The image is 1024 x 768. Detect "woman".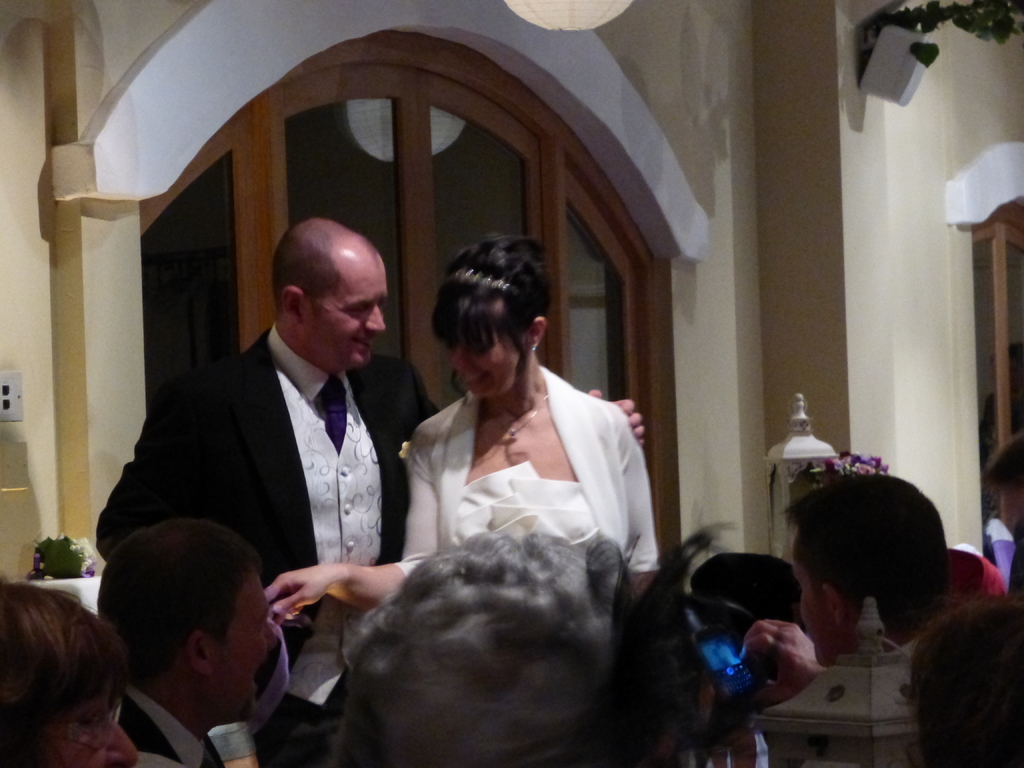
Detection: 327 252 681 696.
